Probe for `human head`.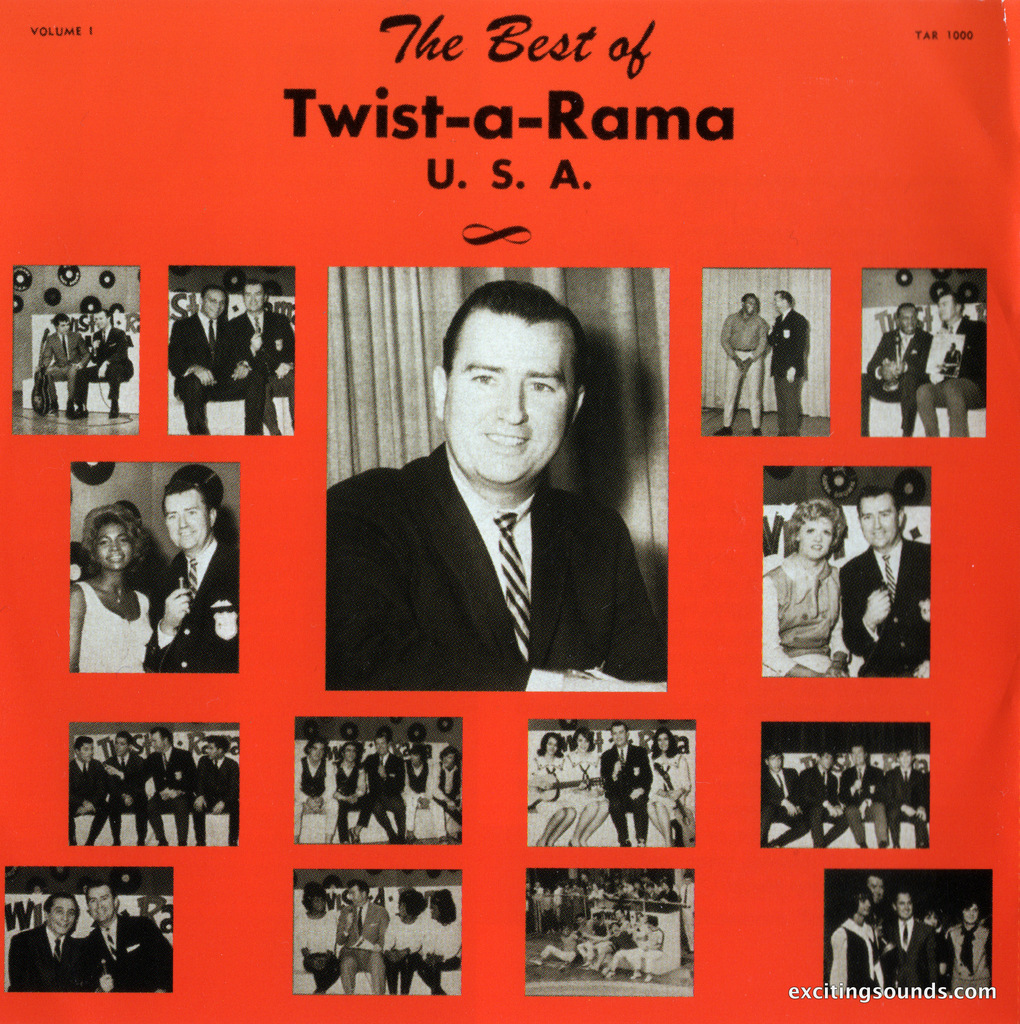
Probe result: 49:893:74:931.
